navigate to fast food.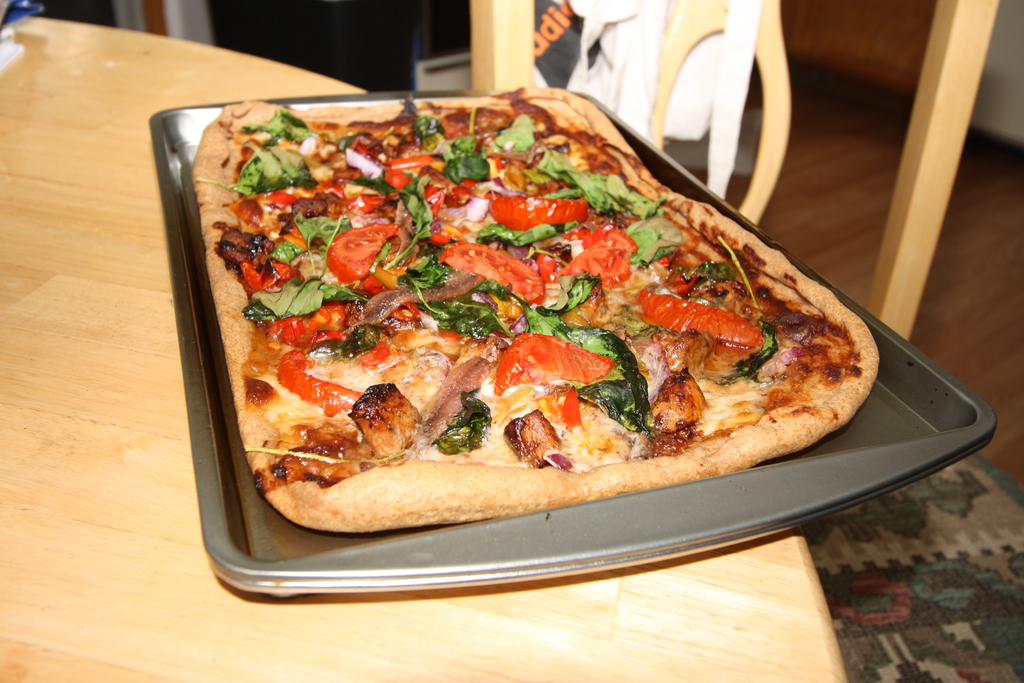
Navigation target: rect(150, 83, 938, 523).
